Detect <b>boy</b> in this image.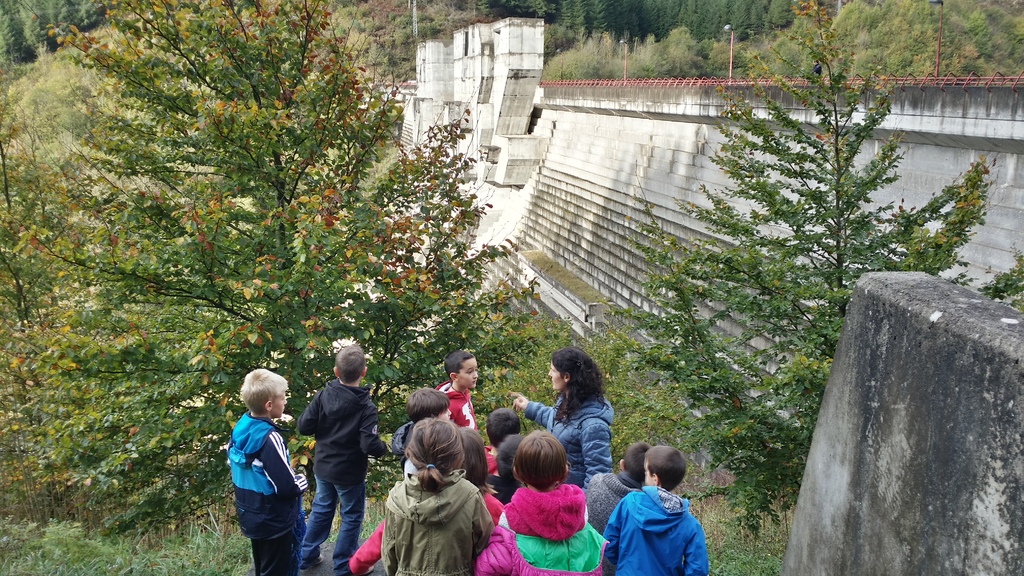
Detection: 598, 442, 718, 568.
